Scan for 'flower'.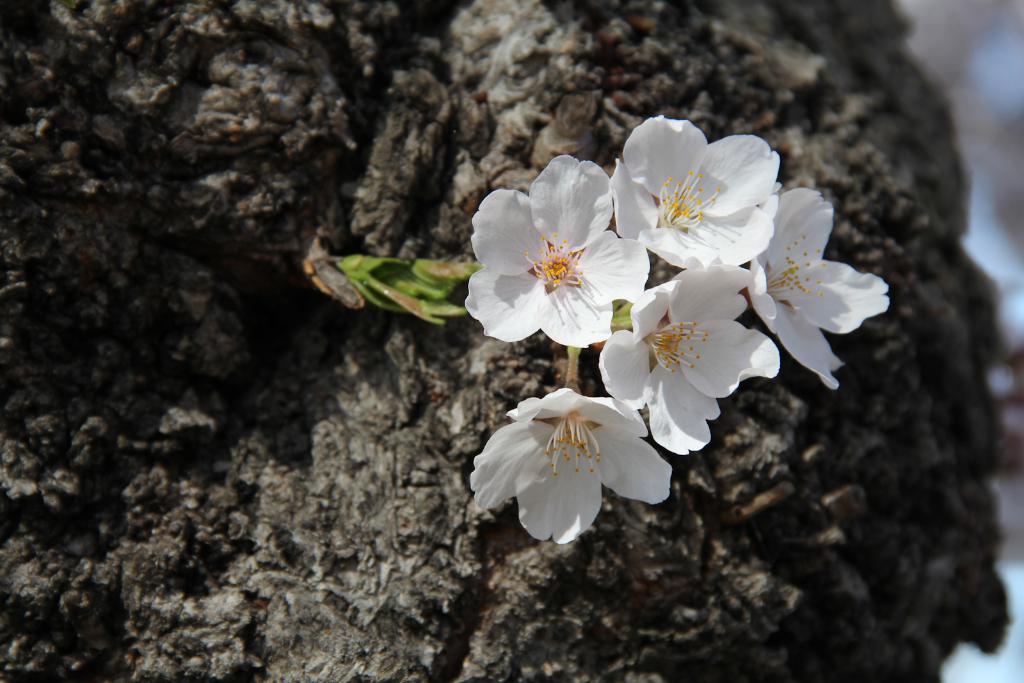
Scan result: (606, 113, 776, 273).
